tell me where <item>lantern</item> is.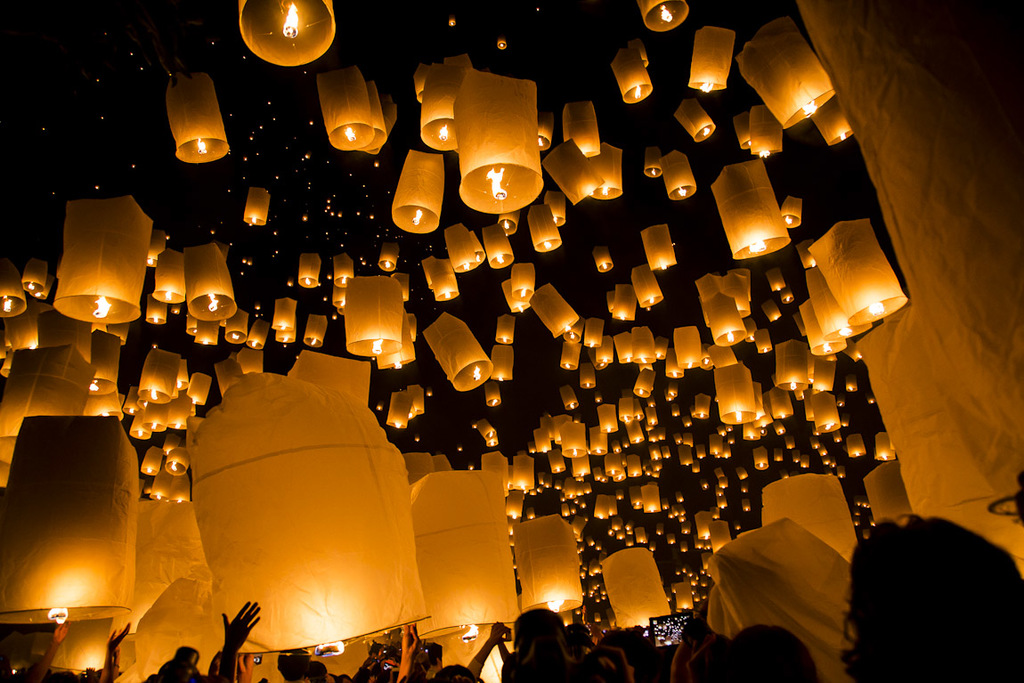
<item>lantern</item> is at bbox=[638, 4, 688, 28].
